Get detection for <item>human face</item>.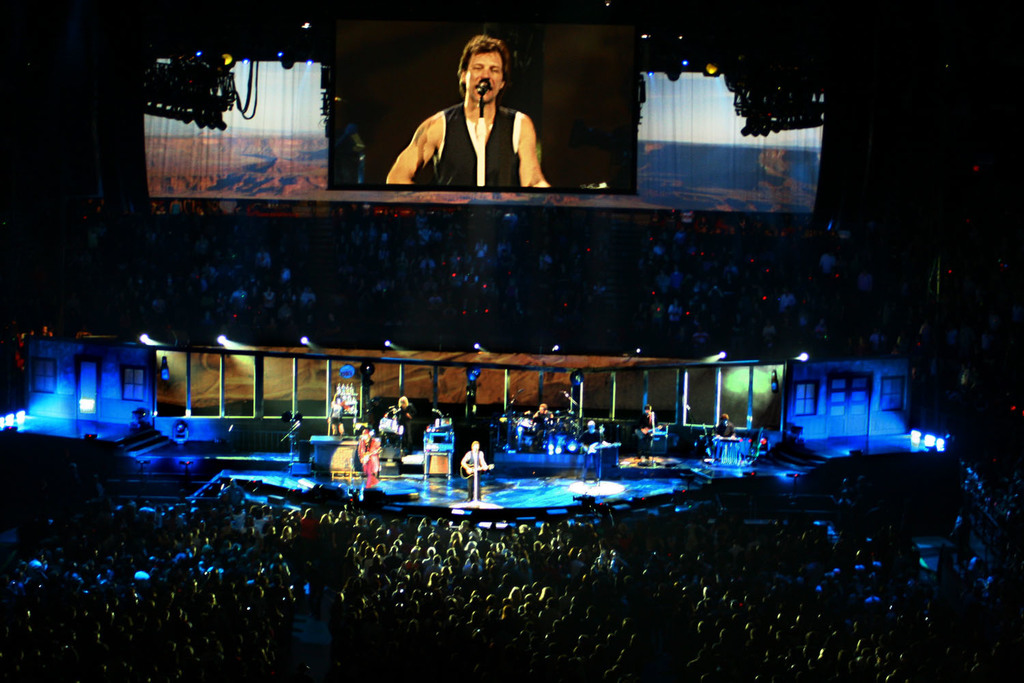
Detection: [464, 51, 507, 99].
